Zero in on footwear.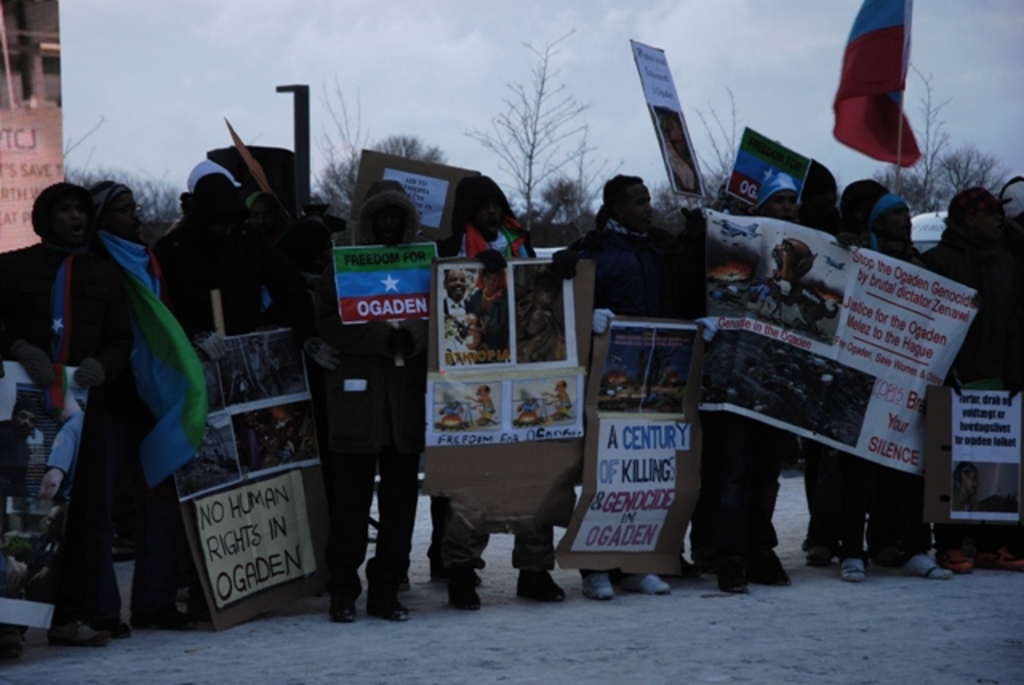
Zeroed in: box=[586, 563, 616, 602].
